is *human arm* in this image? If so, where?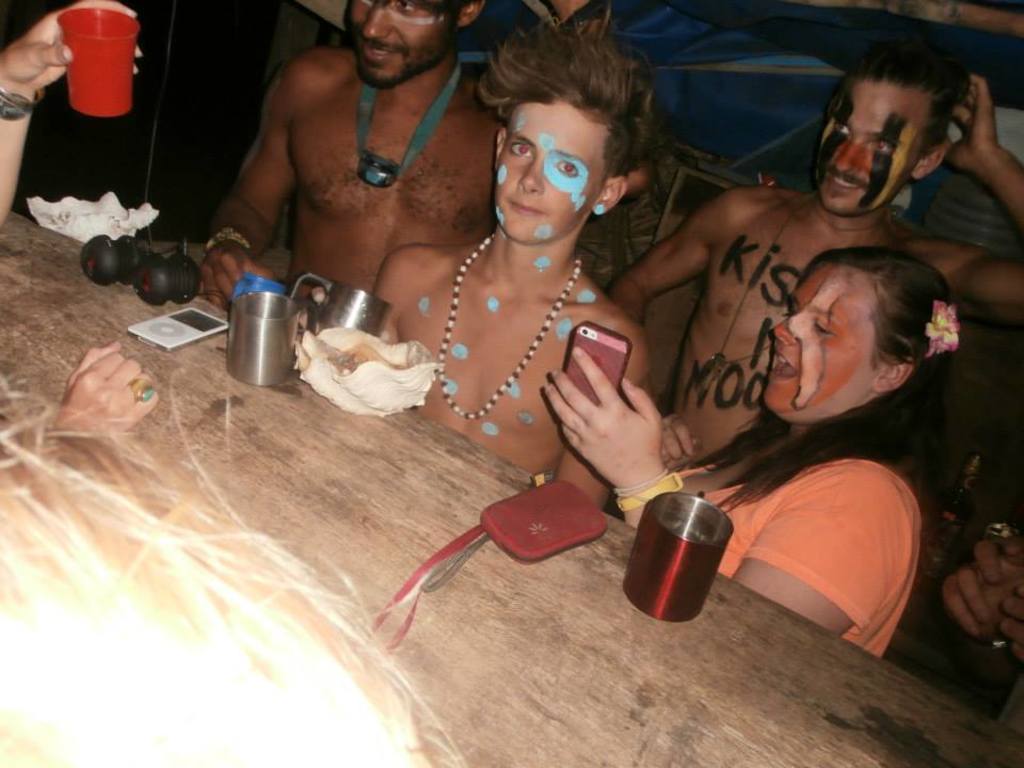
Yes, at region(603, 185, 731, 326).
